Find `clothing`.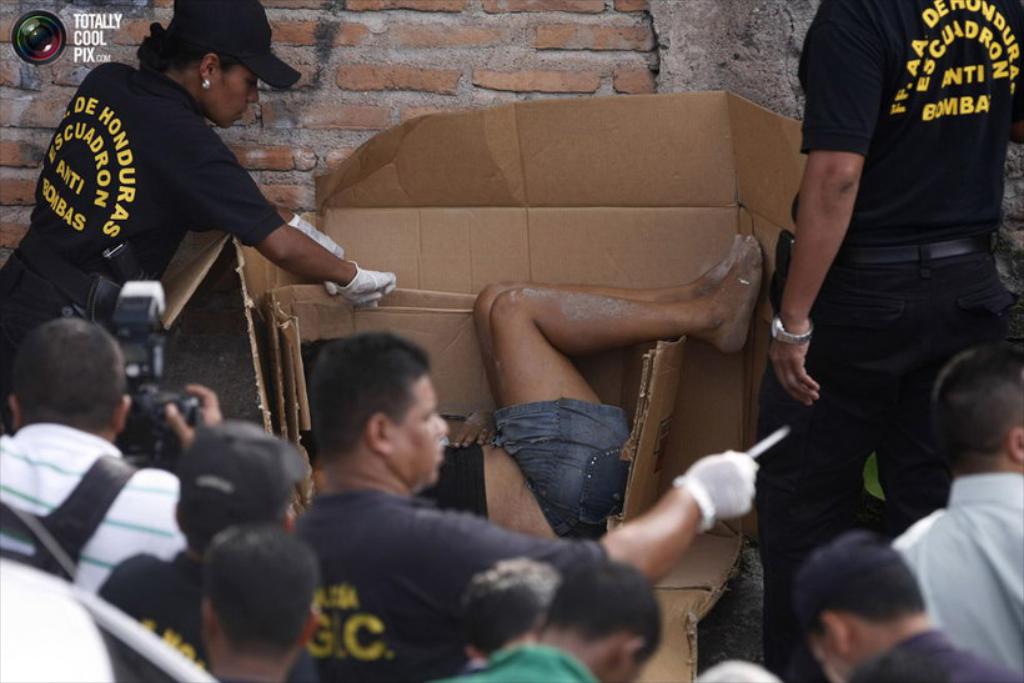
<bbox>0, 59, 283, 416</bbox>.
